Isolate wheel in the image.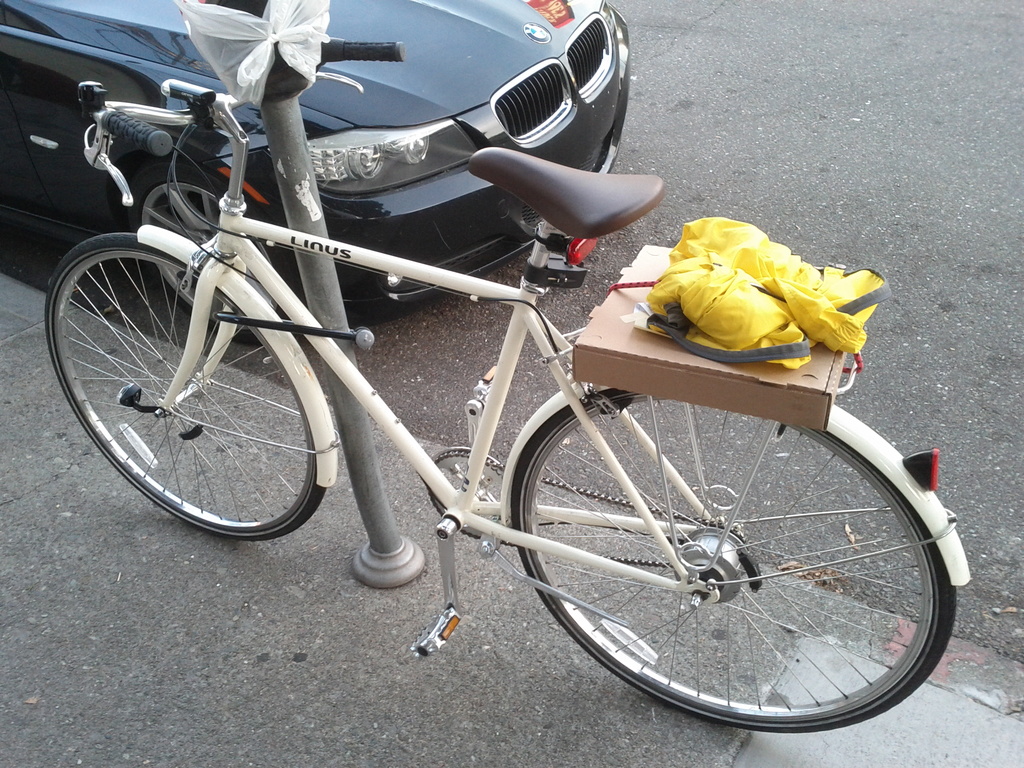
Isolated region: {"left": 117, "top": 156, "right": 294, "bottom": 352}.
